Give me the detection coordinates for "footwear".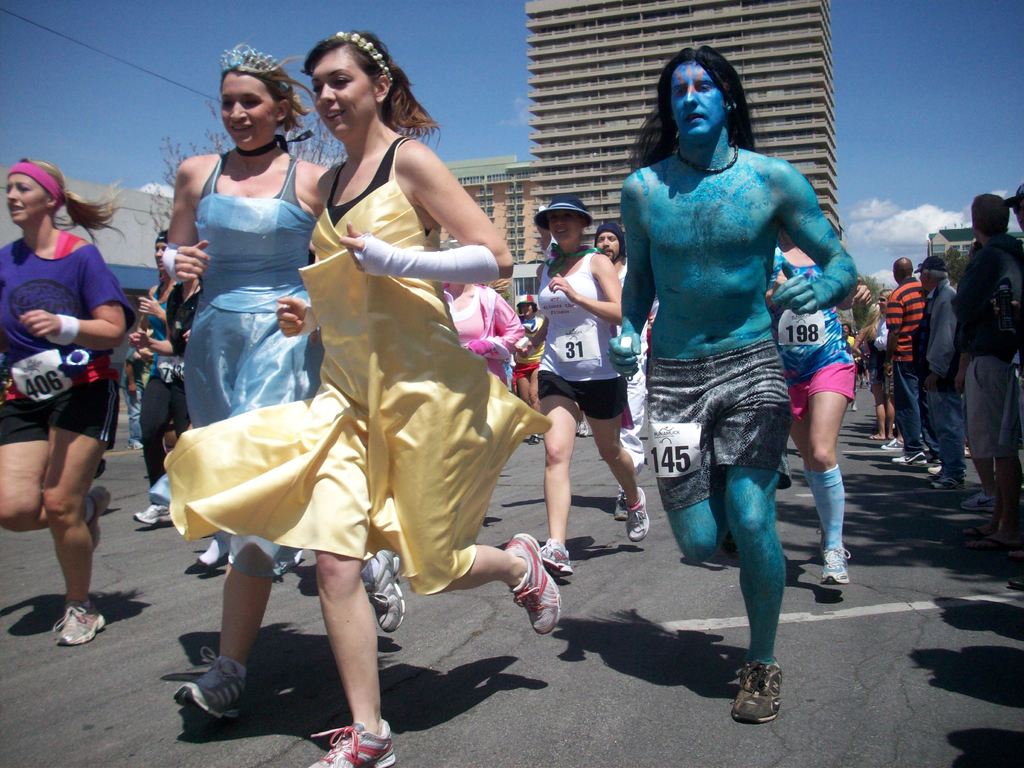
134 504 170 522.
